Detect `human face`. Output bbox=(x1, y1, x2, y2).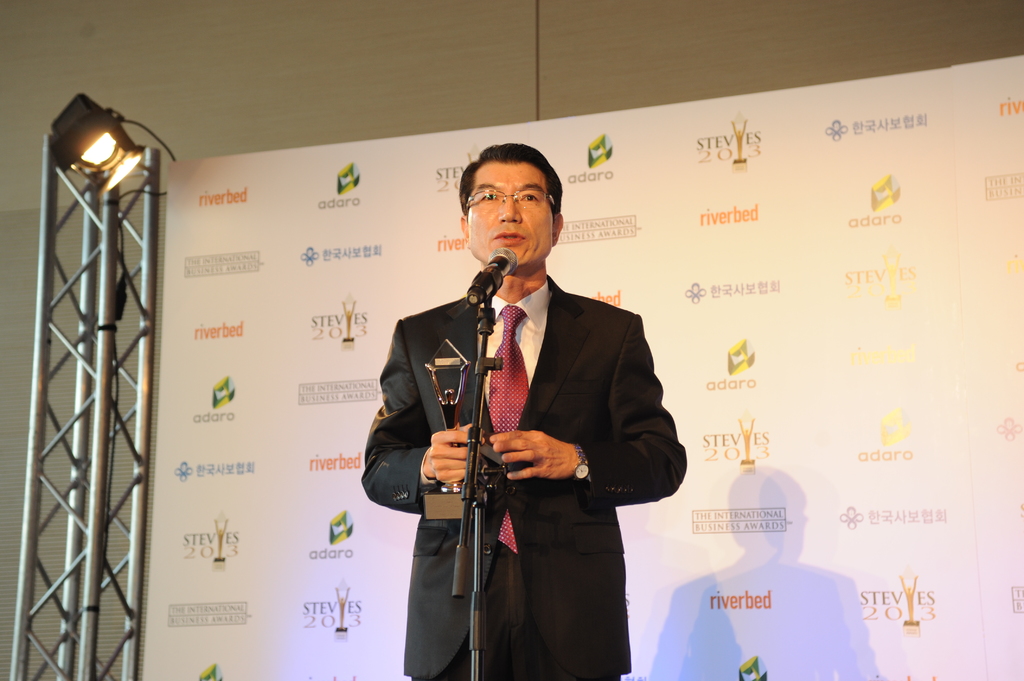
bbox=(467, 160, 551, 272).
